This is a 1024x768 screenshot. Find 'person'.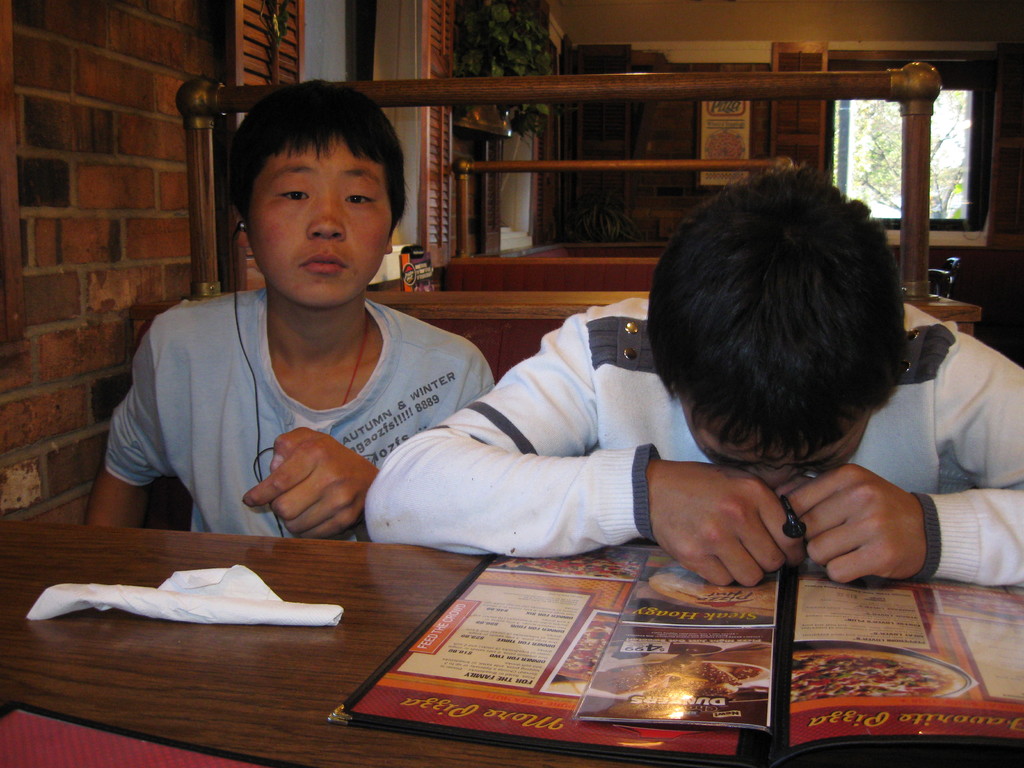
Bounding box: bbox=(74, 80, 497, 539).
